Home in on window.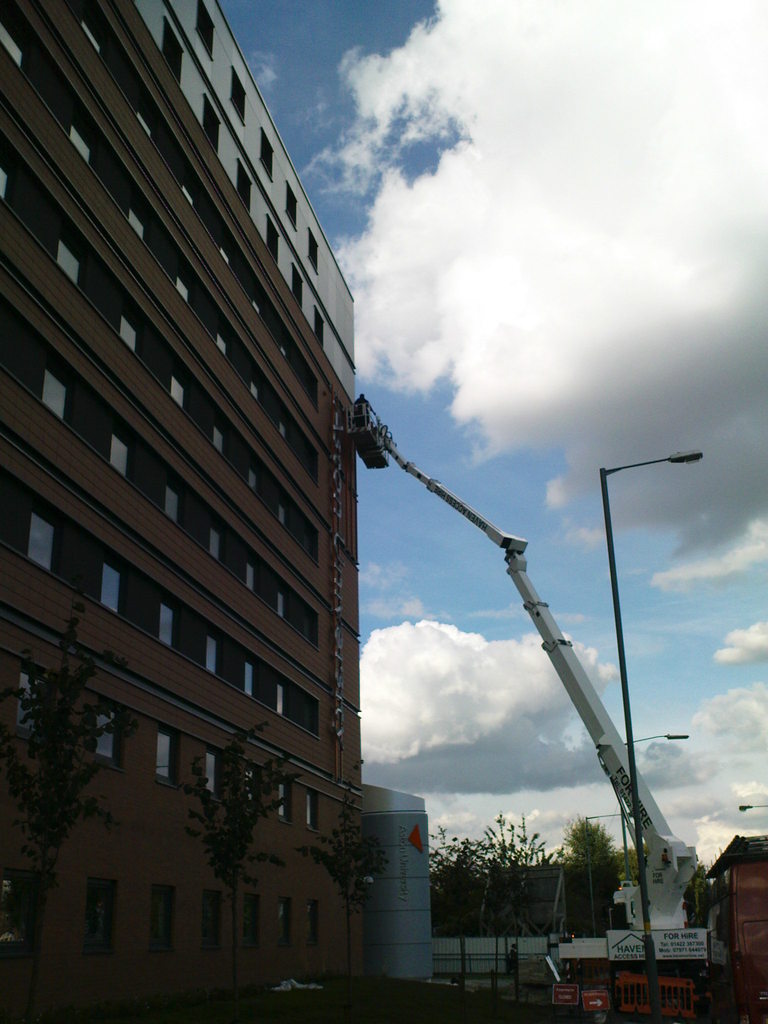
Homed in at 268/678/294/712.
